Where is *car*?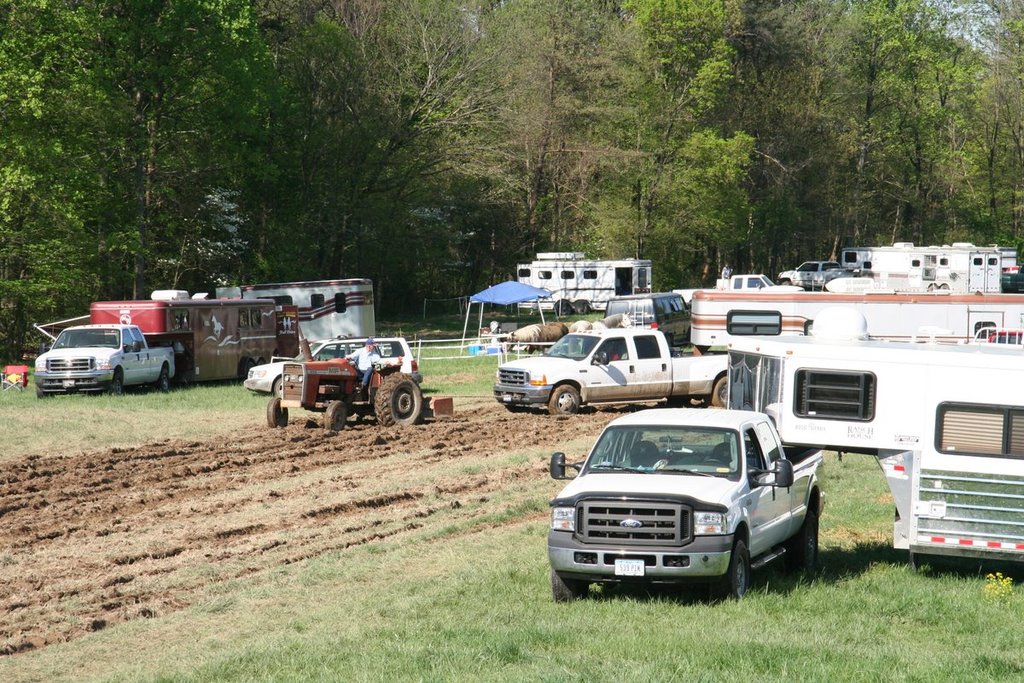
601 293 695 343.
